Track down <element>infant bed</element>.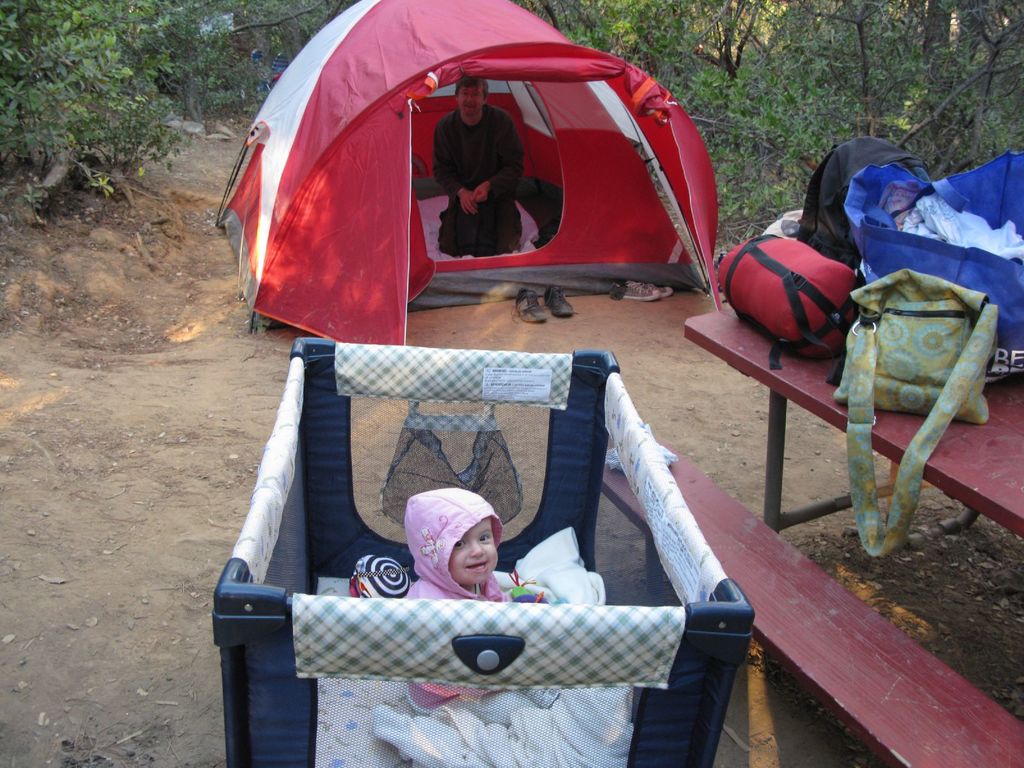
Tracked to {"x1": 211, "y1": 336, "x2": 754, "y2": 767}.
